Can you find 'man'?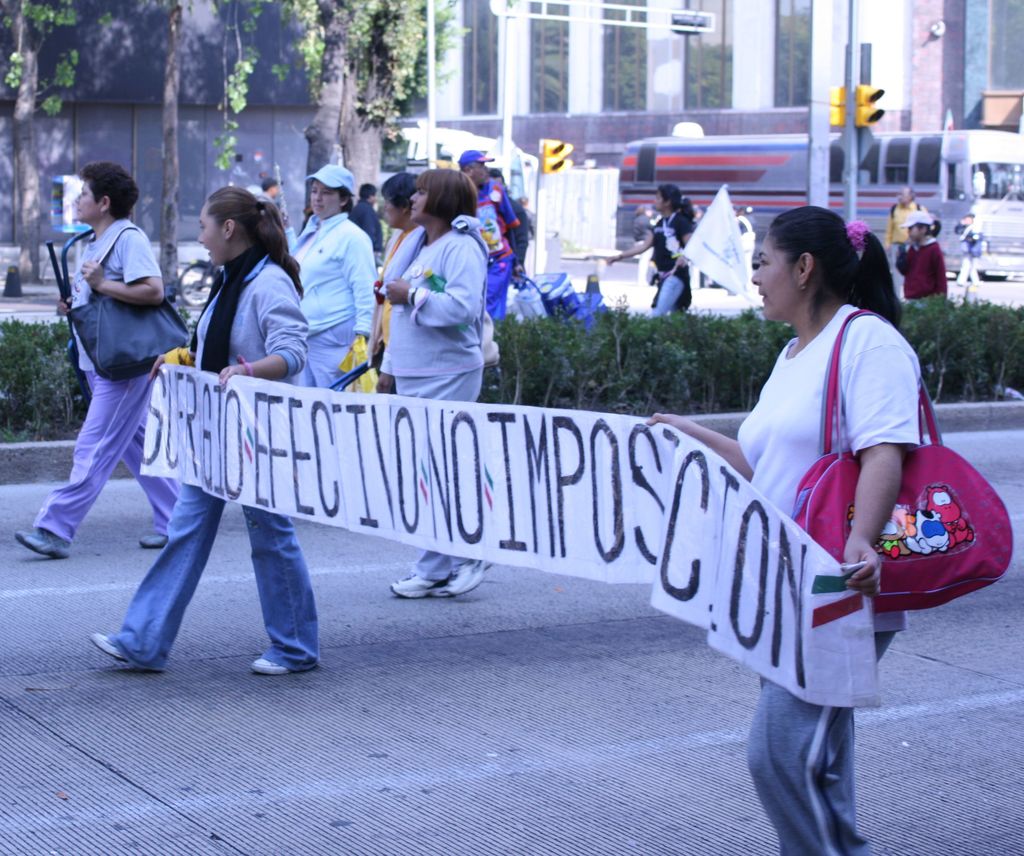
Yes, bounding box: l=455, t=146, r=525, b=321.
